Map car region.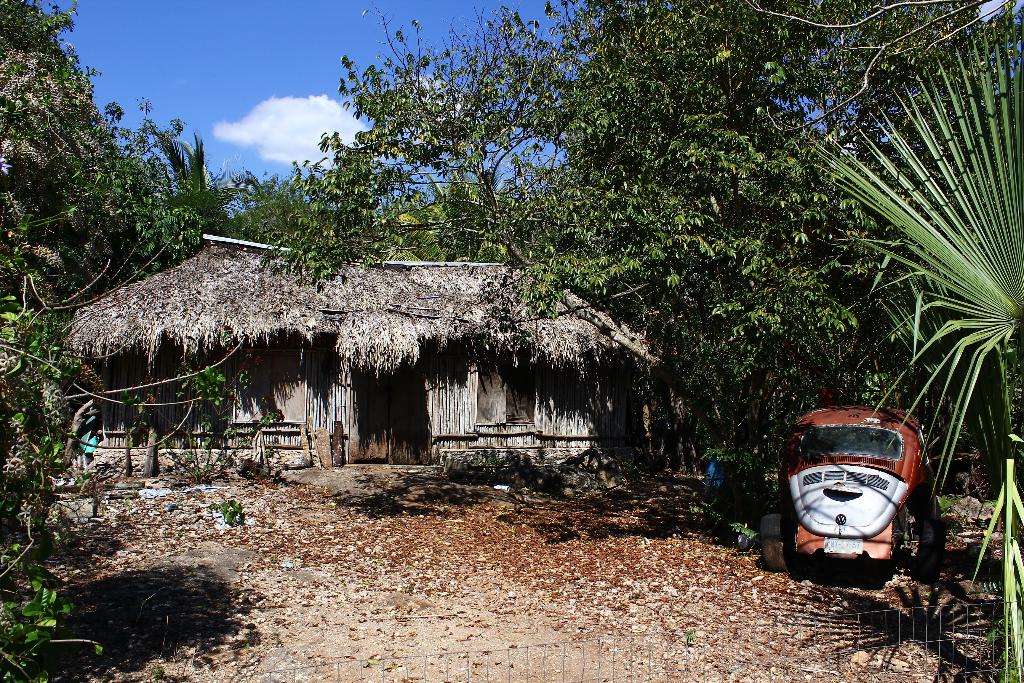
Mapped to <region>780, 425, 938, 567</region>.
